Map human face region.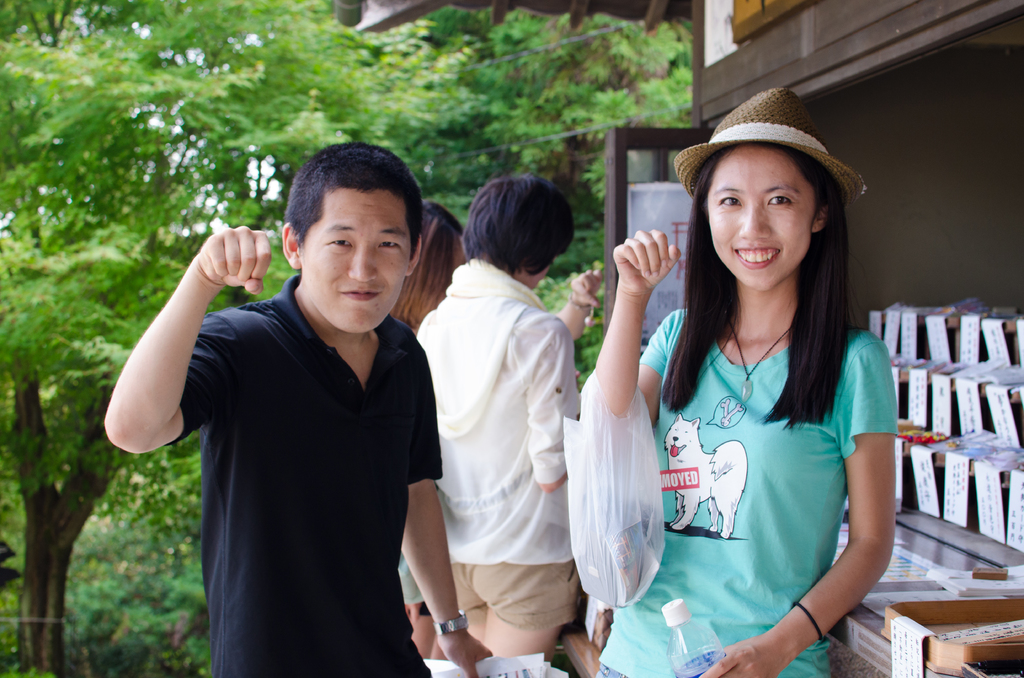
Mapped to region(707, 147, 816, 293).
